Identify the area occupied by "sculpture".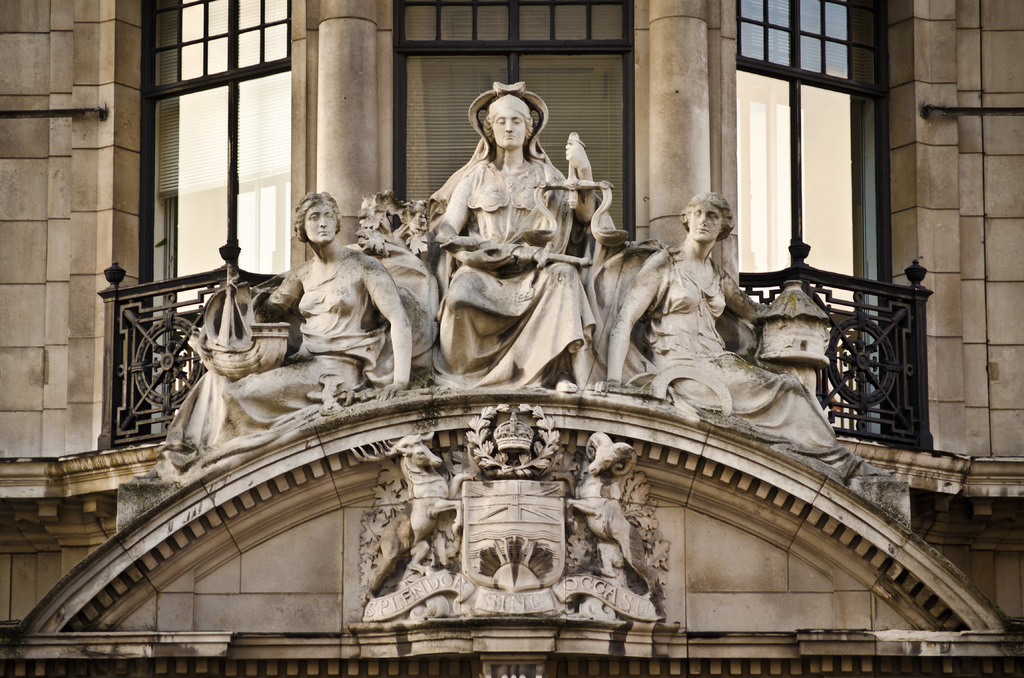
Area: [x1=364, y1=433, x2=479, y2=601].
